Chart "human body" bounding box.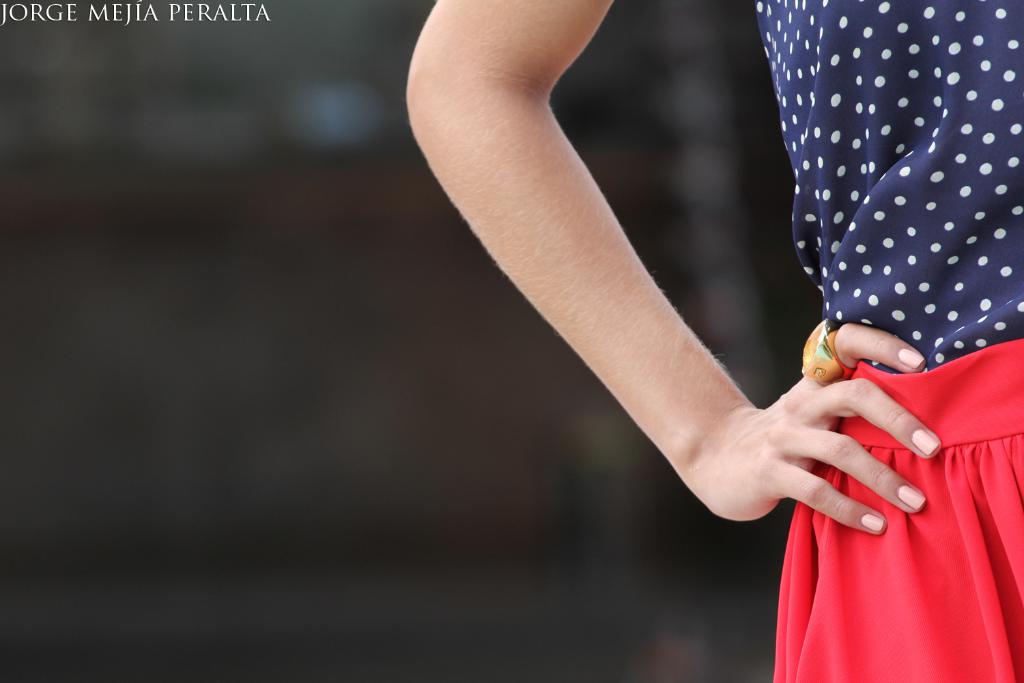
Charted: crop(402, 0, 1023, 682).
